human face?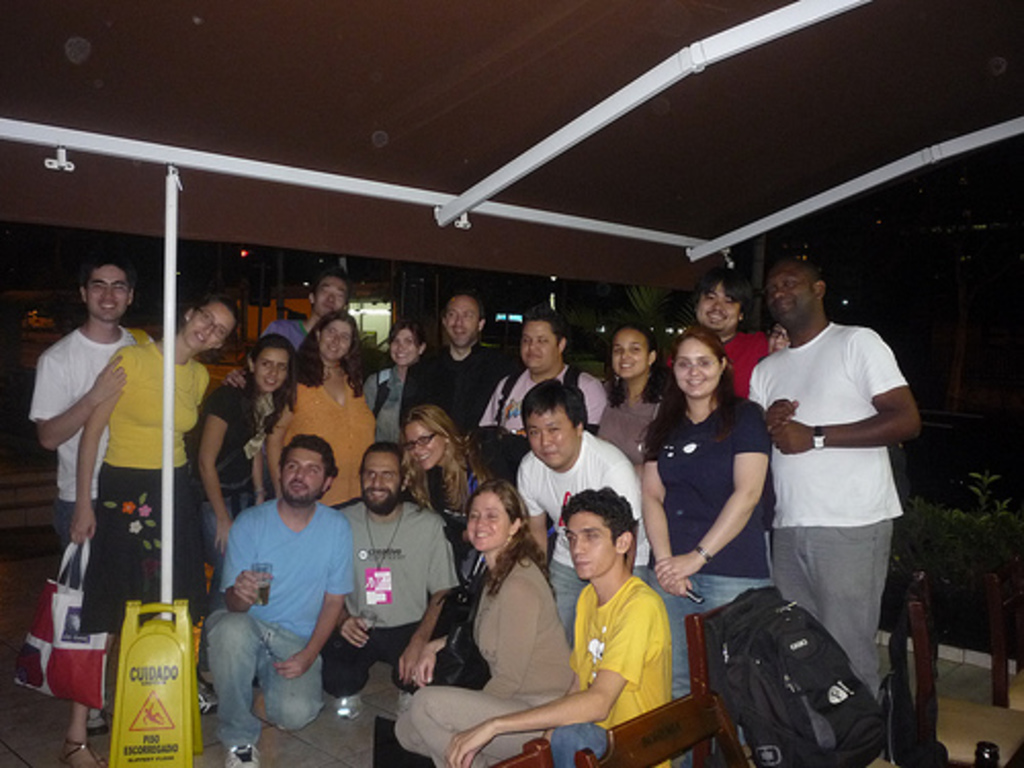
{"left": 446, "top": 293, "right": 479, "bottom": 346}
